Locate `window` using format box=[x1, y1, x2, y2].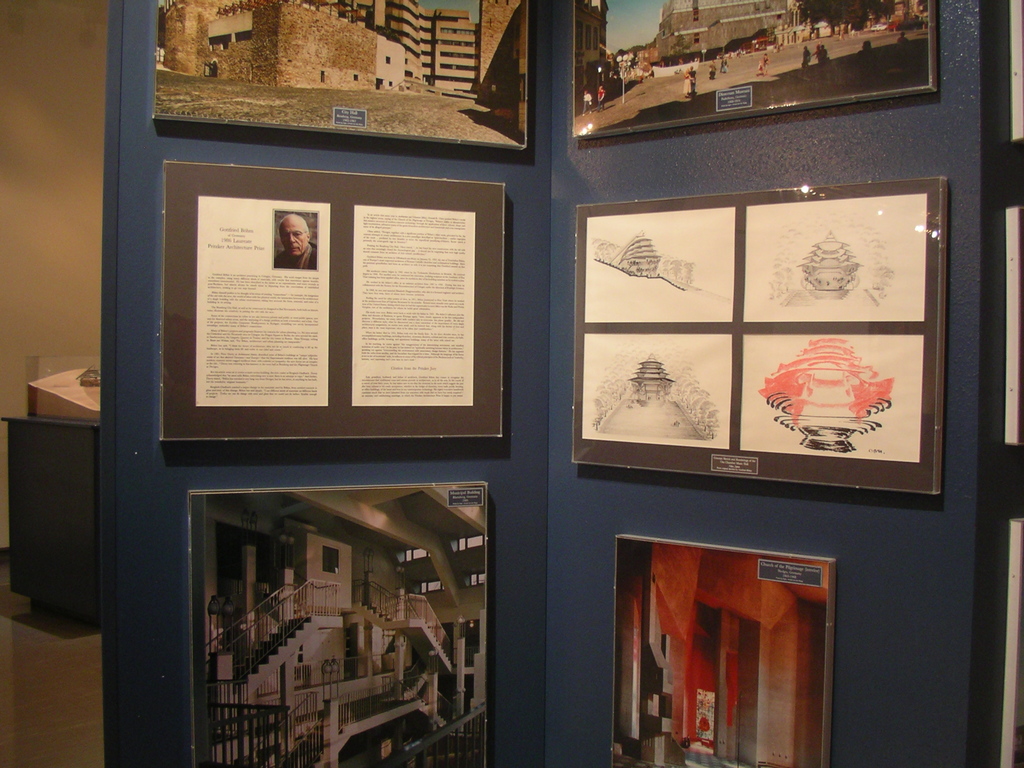
box=[406, 550, 430, 561].
